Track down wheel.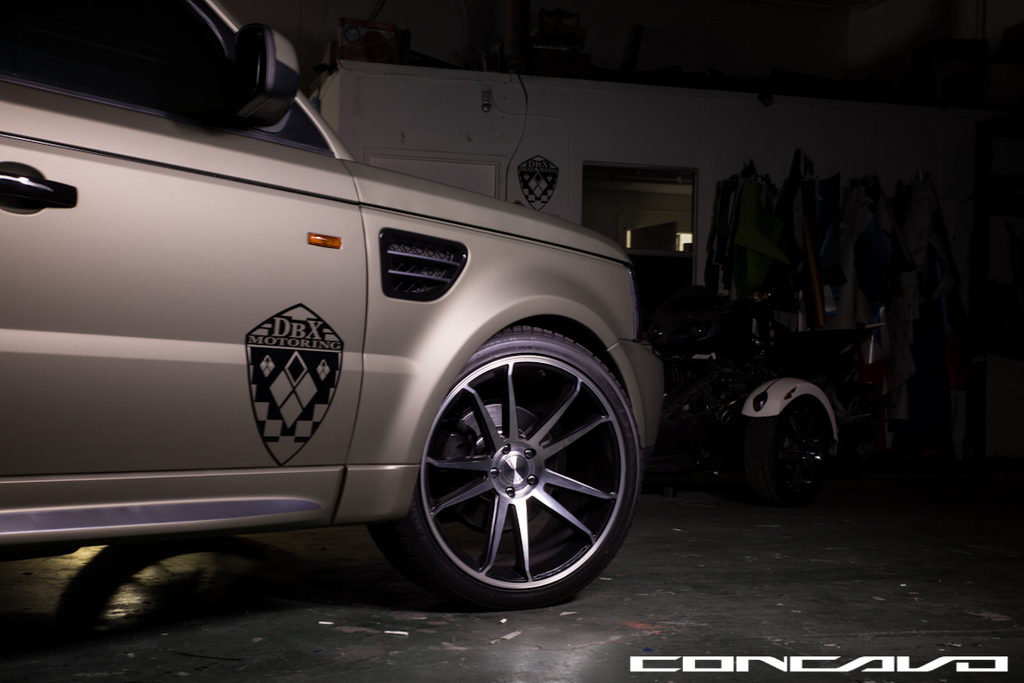
Tracked to 384 333 645 599.
